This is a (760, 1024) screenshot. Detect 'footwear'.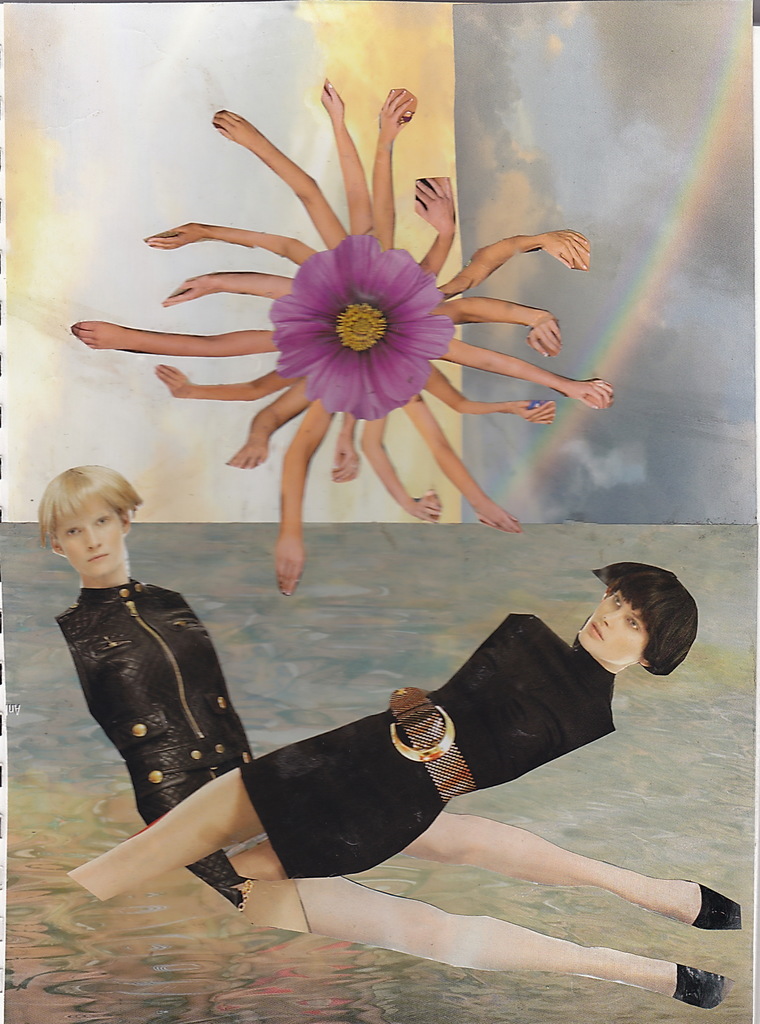
<bbox>686, 882, 742, 927</bbox>.
